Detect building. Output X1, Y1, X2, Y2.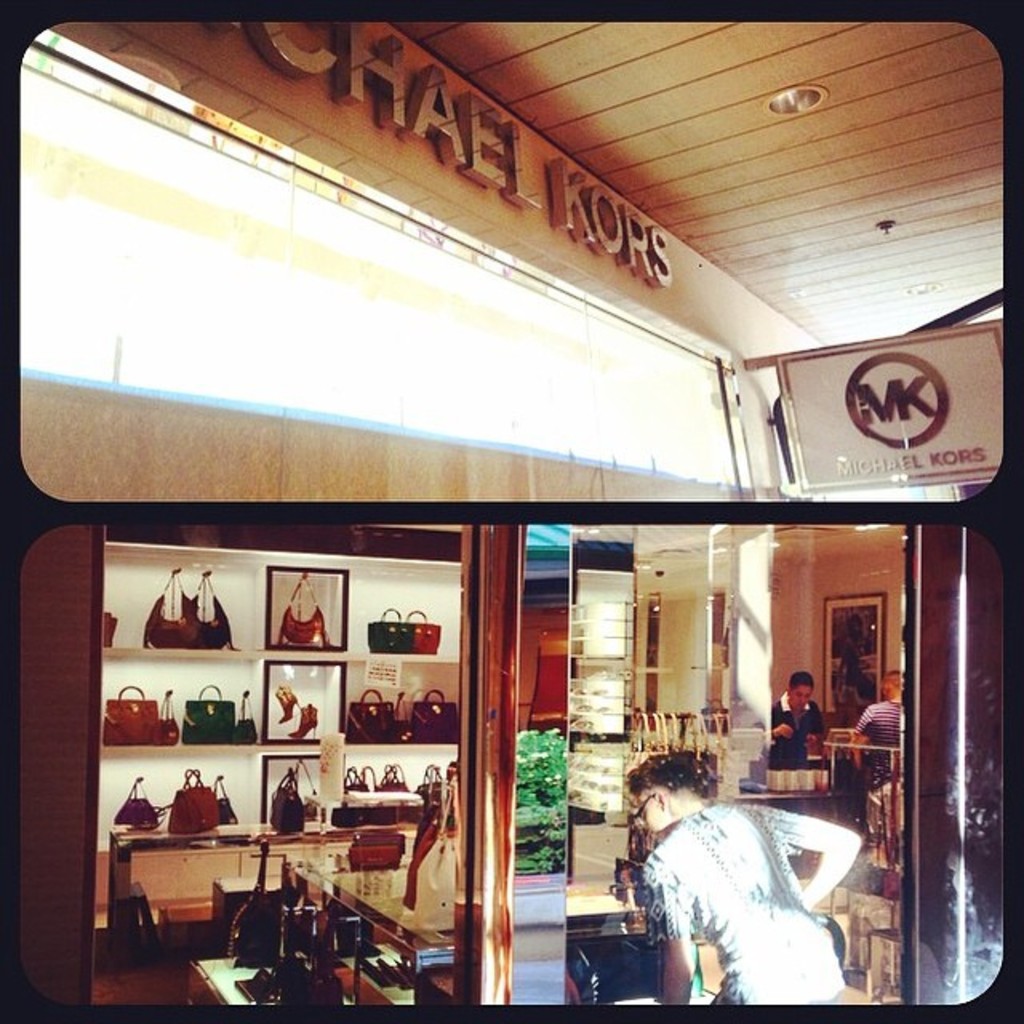
10, 19, 1008, 998.
